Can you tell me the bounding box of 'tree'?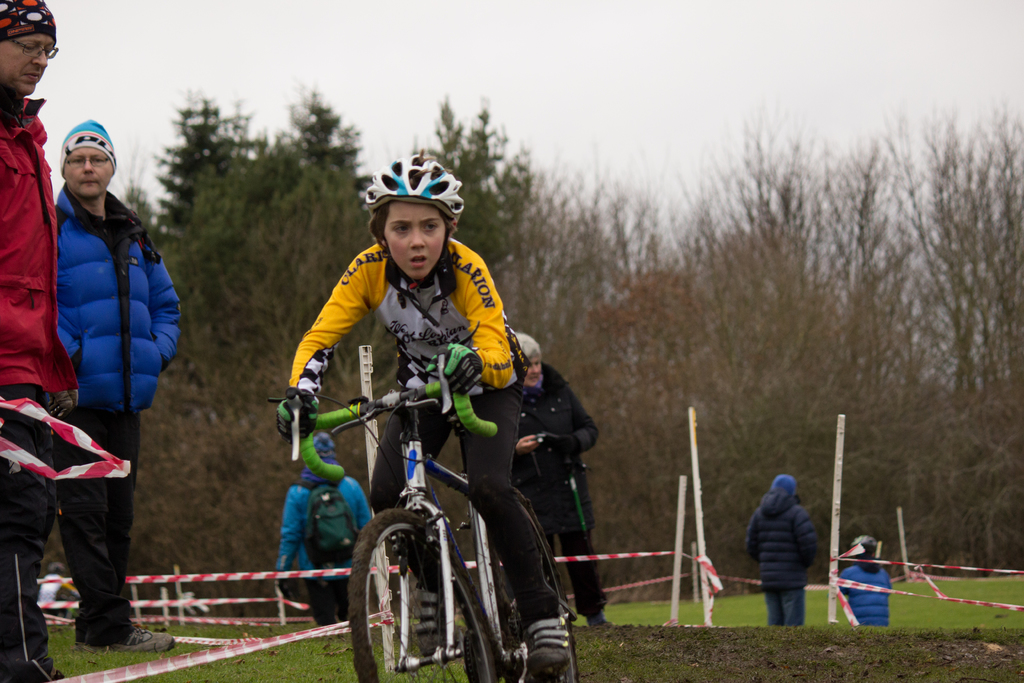
box(131, 79, 530, 366).
